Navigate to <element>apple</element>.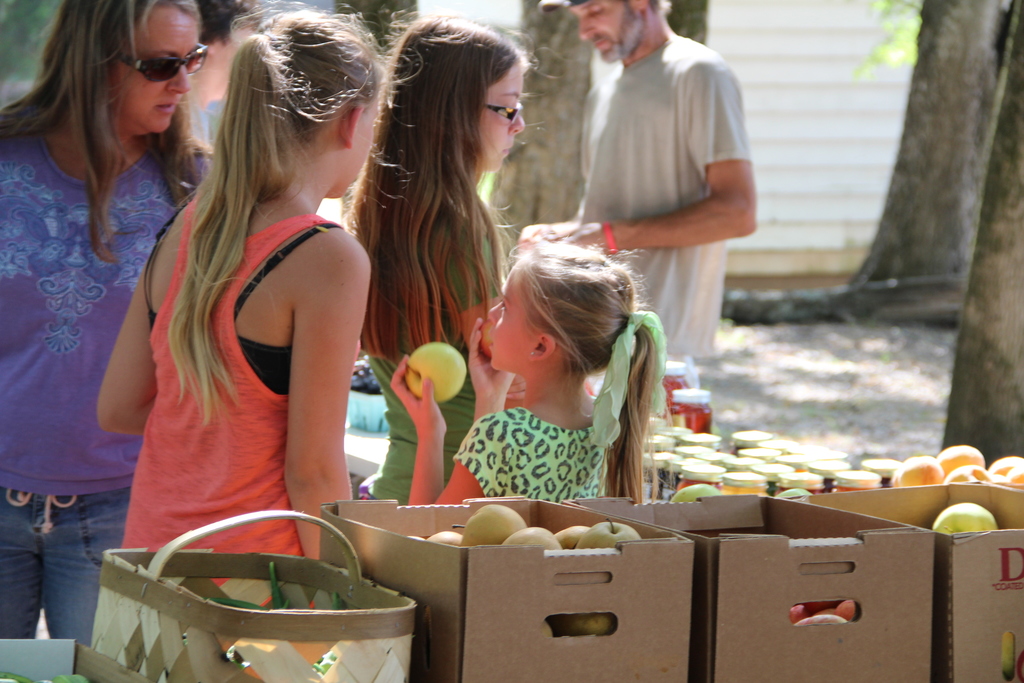
Navigation target: 835/598/856/621.
